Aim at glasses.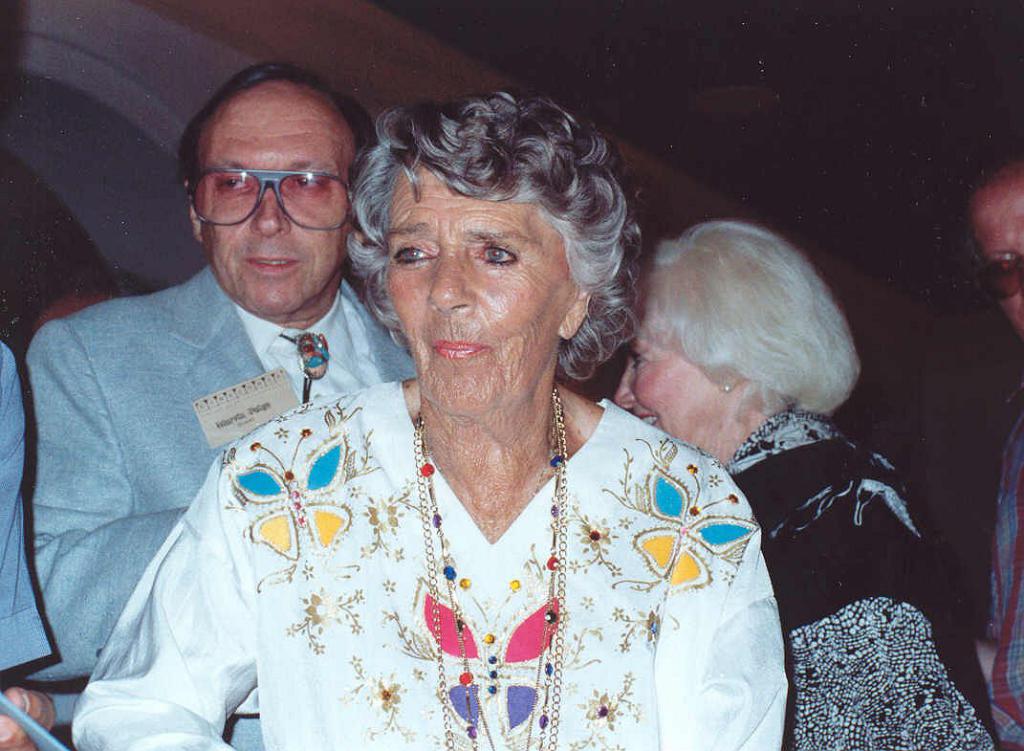
Aimed at region(957, 252, 1023, 300).
